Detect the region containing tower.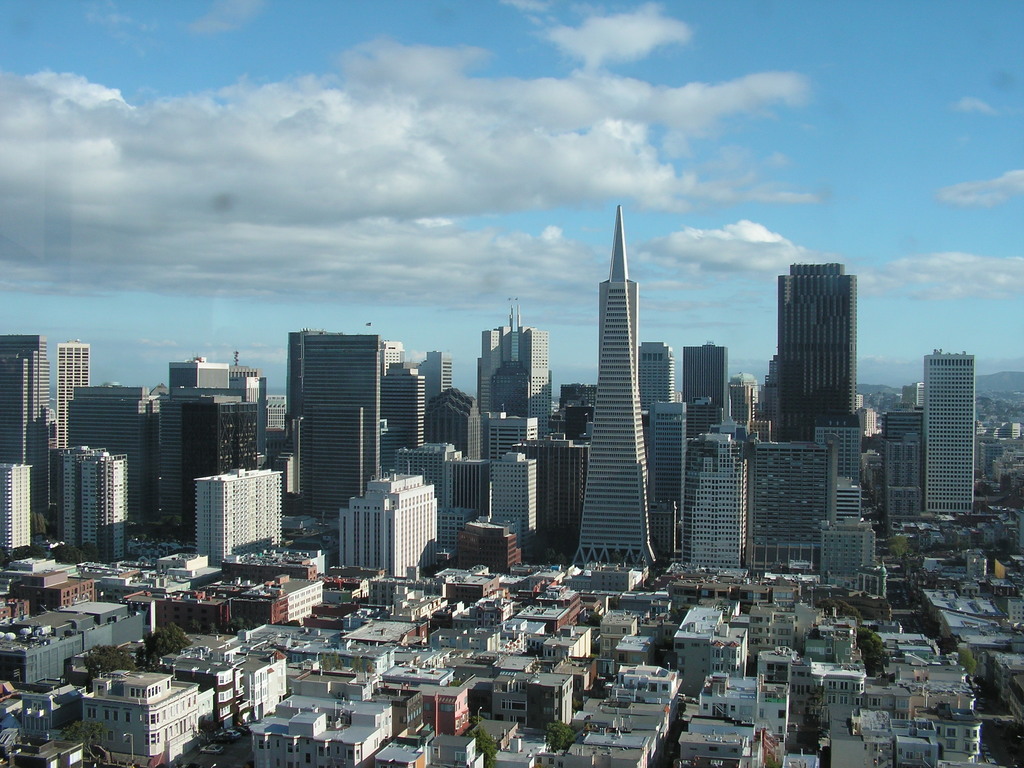
detection(488, 451, 536, 575).
